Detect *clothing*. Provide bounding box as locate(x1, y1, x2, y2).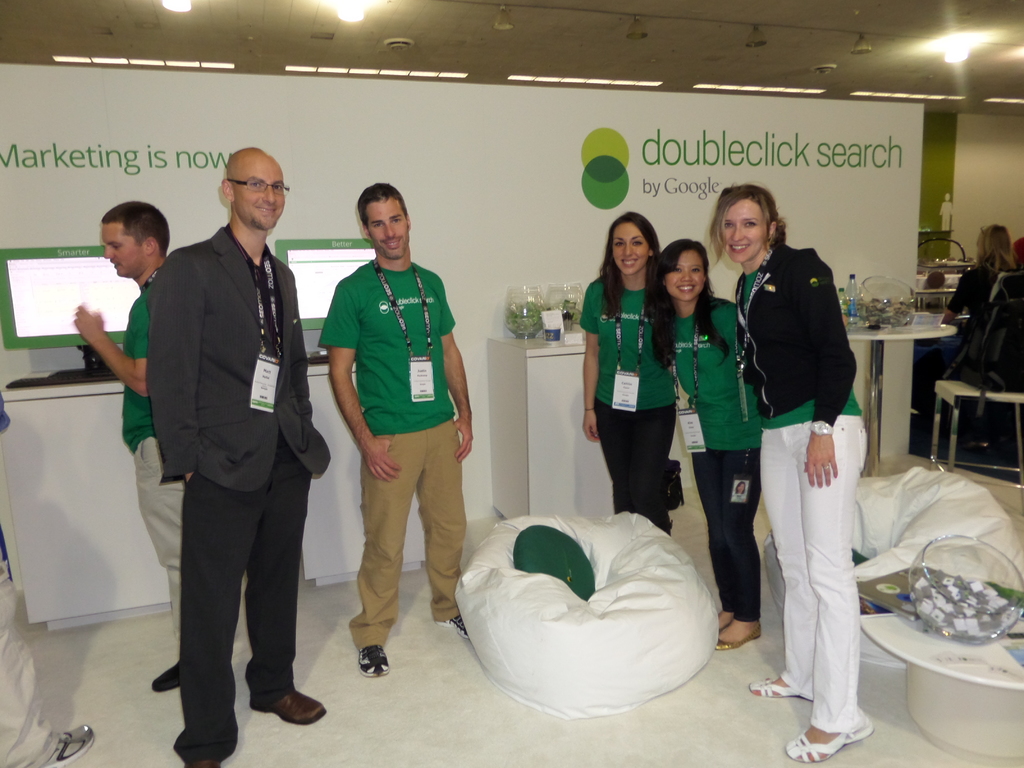
locate(956, 270, 1020, 380).
